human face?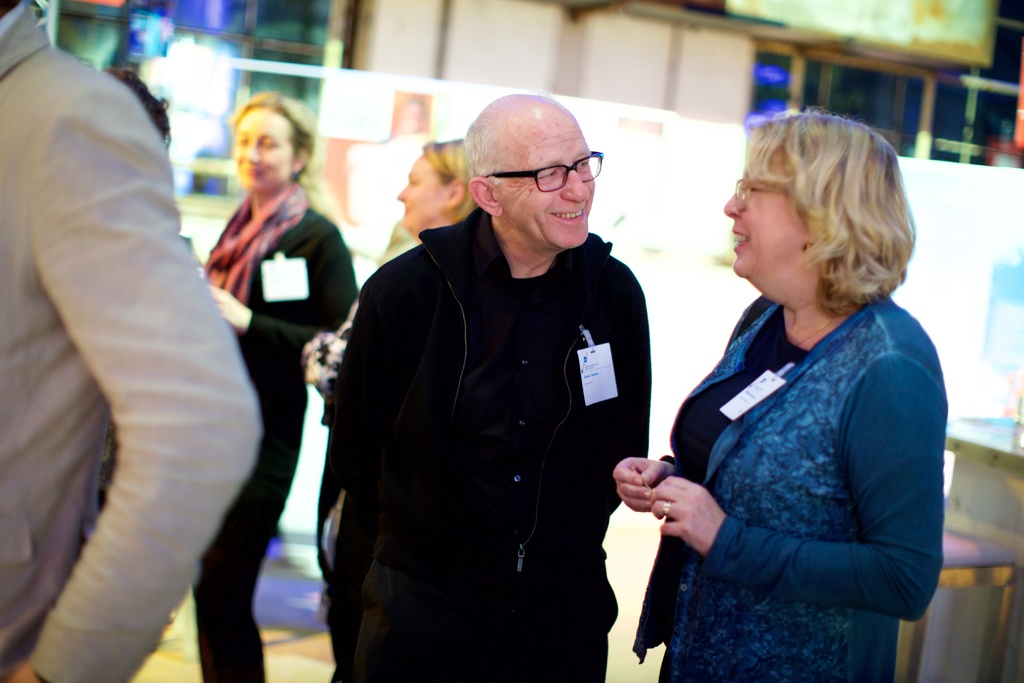
[495,110,595,248]
